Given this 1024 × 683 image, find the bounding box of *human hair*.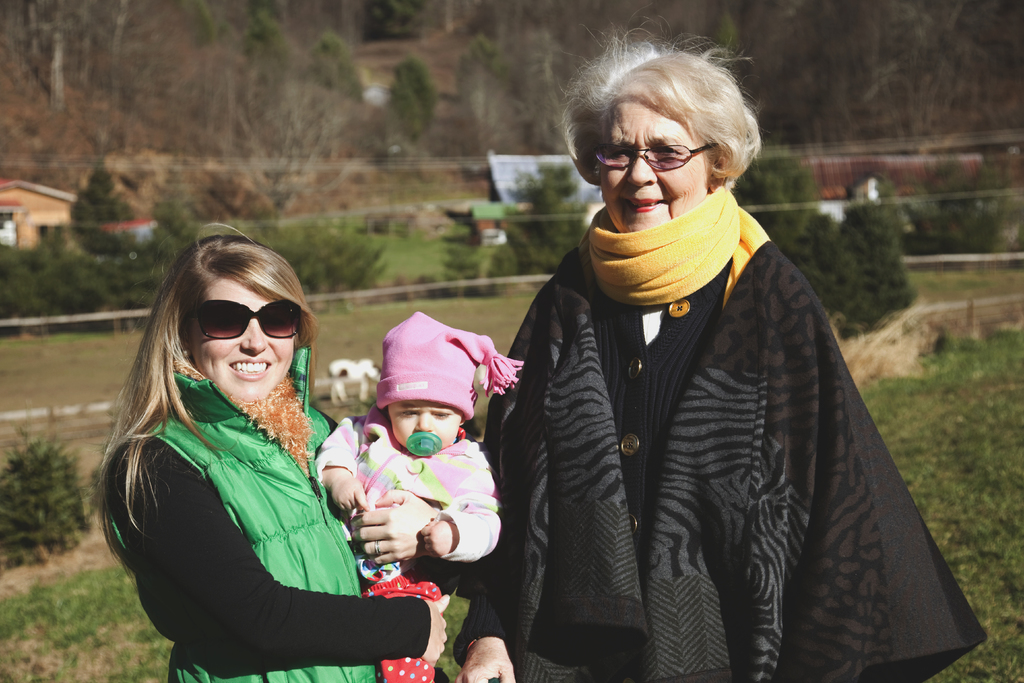
crop(570, 37, 772, 179).
